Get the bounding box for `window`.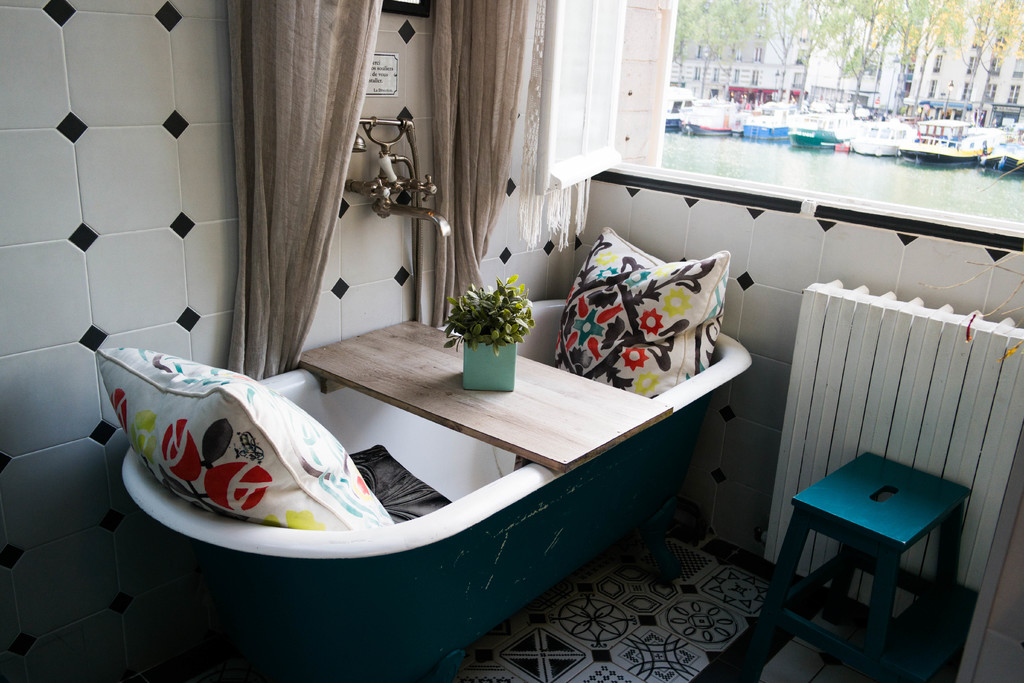
box(928, 79, 940, 98).
